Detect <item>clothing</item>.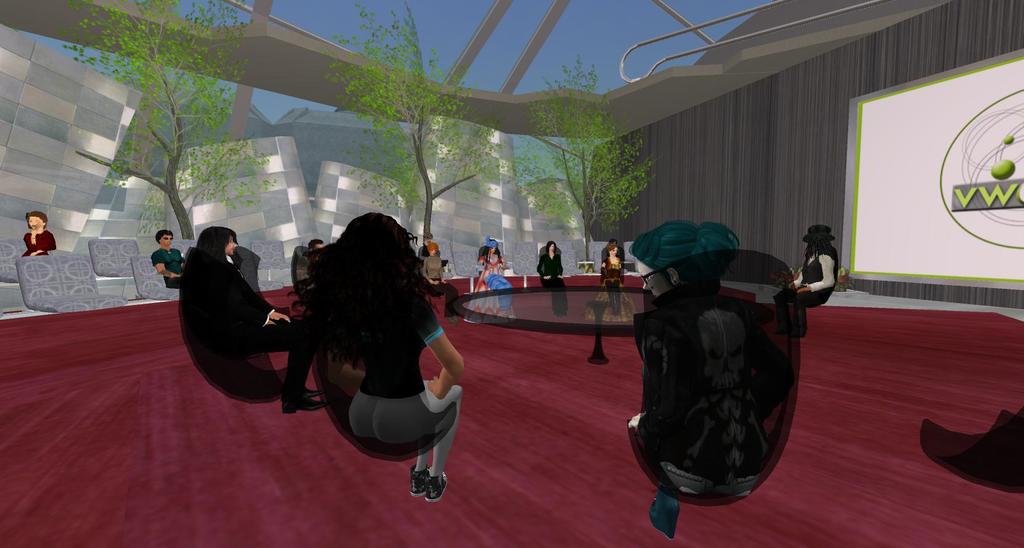
Detected at x1=150, y1=245, x2=184, y2=281.
